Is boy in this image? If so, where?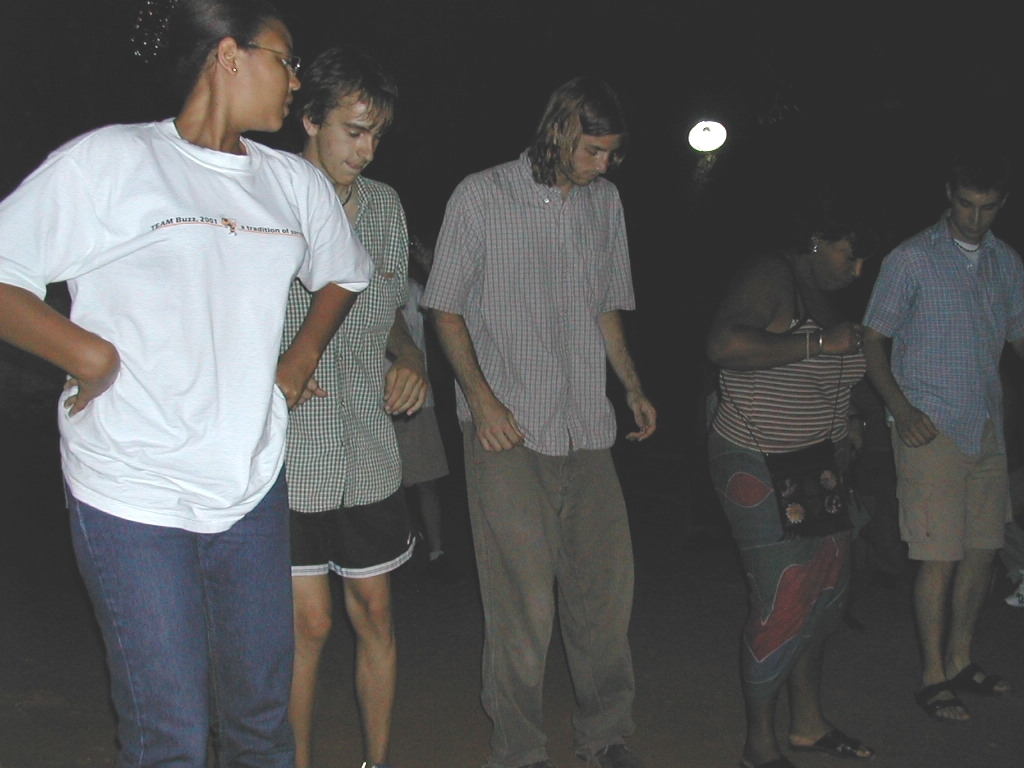
Yes, at left=858, top=154, right=1023, bottom=726.
